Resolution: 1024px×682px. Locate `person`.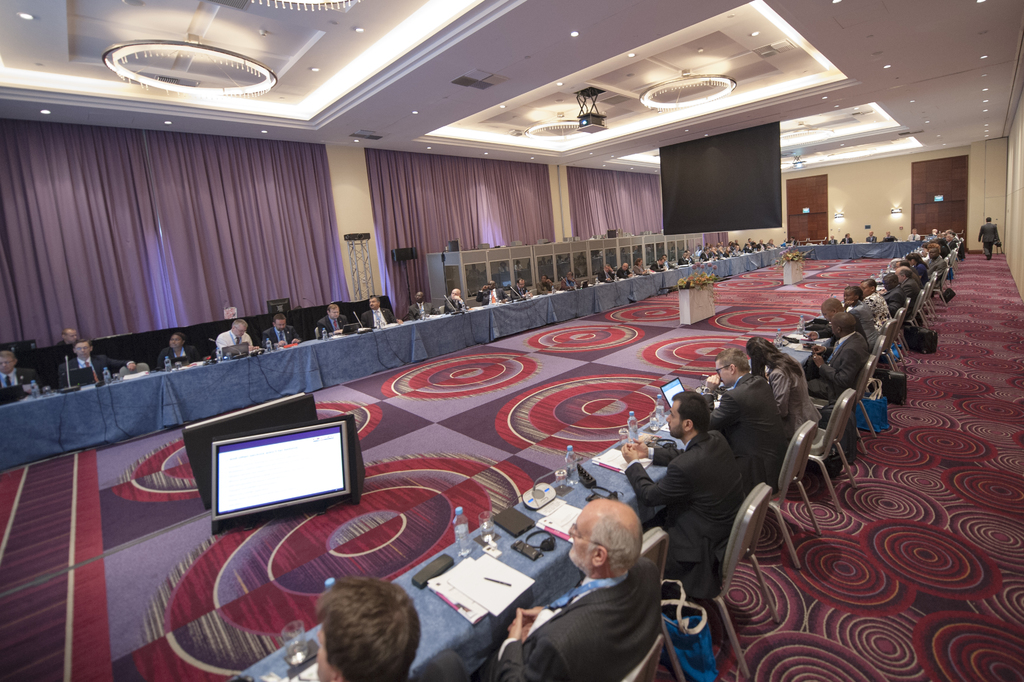
BBox(442, 288, 471, 312).
